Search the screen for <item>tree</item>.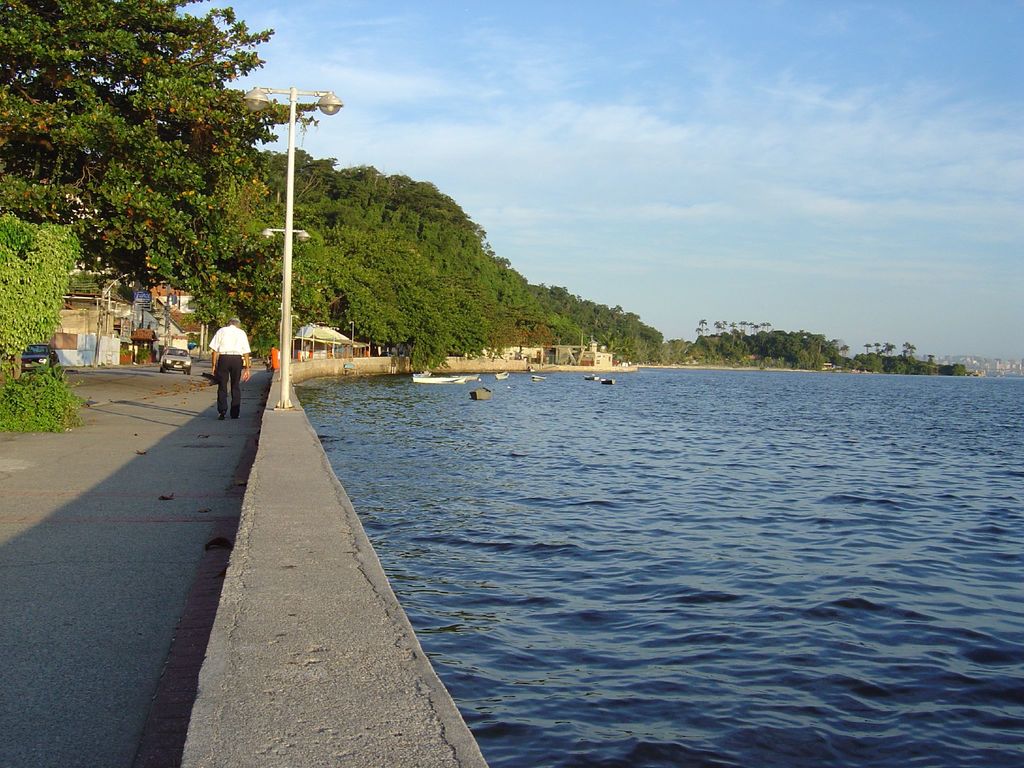
Found at left=175, top=218, right=321, bottom=362.
